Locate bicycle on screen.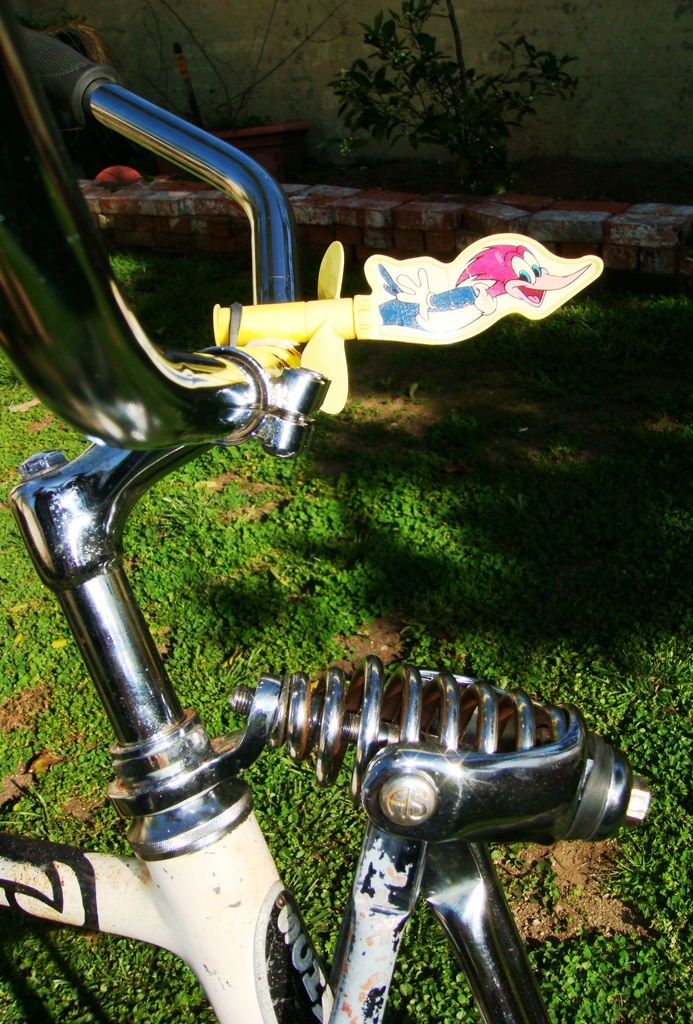
On screen at bbox=(30, 51, 660, 952).
